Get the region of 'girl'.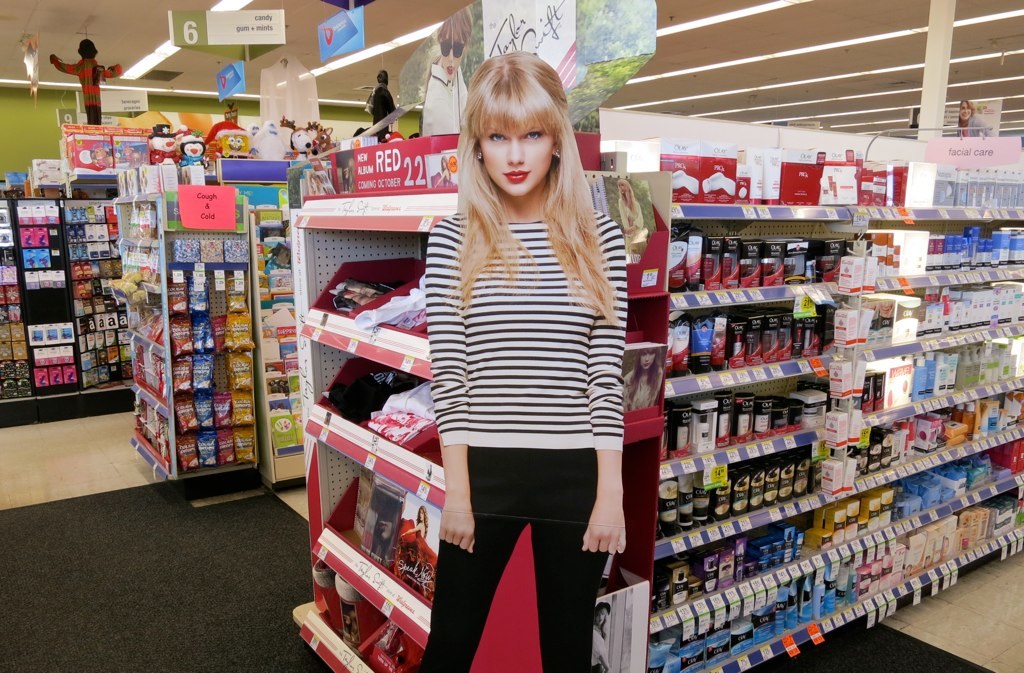
[416, 46, 629, 672].
